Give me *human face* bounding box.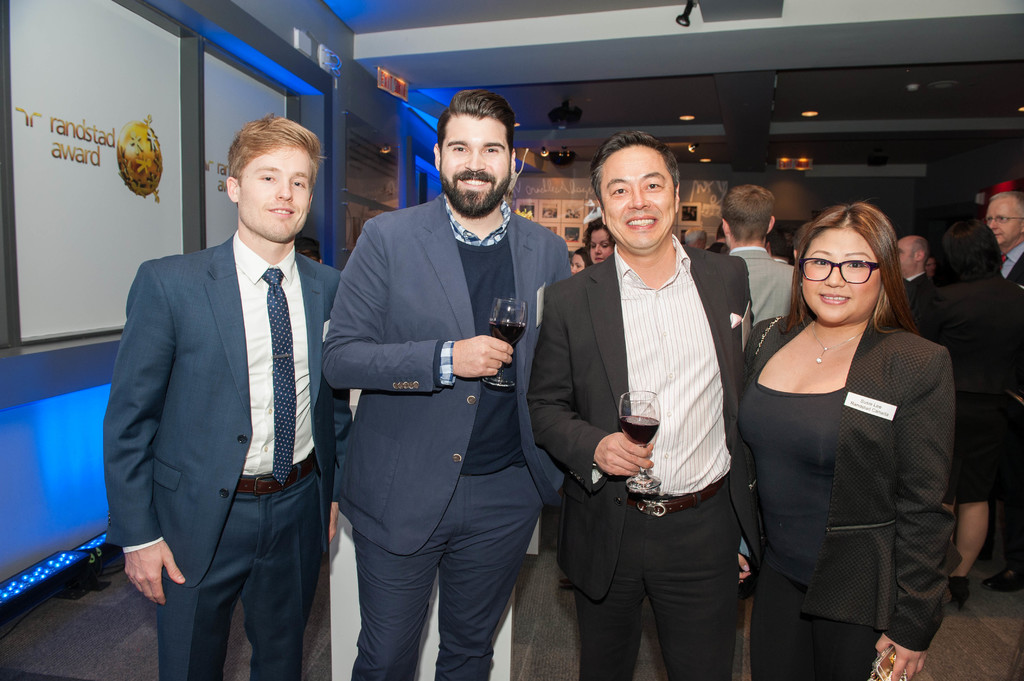
x1=438, y1=116, x2=511, y2=205.
